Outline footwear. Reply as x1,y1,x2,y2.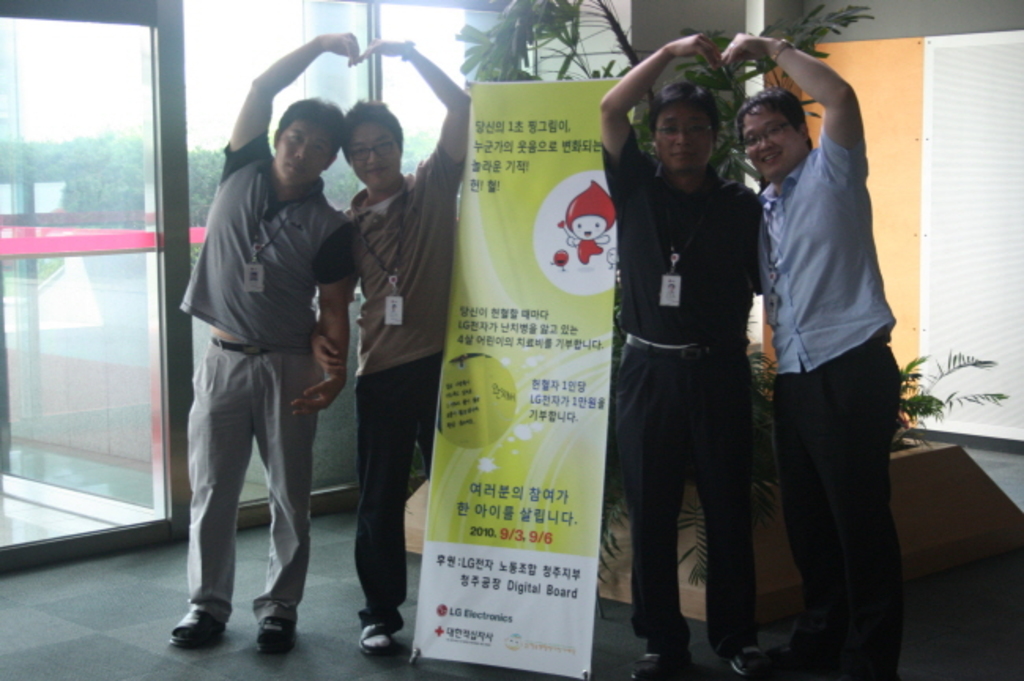
250,618,298,653.
